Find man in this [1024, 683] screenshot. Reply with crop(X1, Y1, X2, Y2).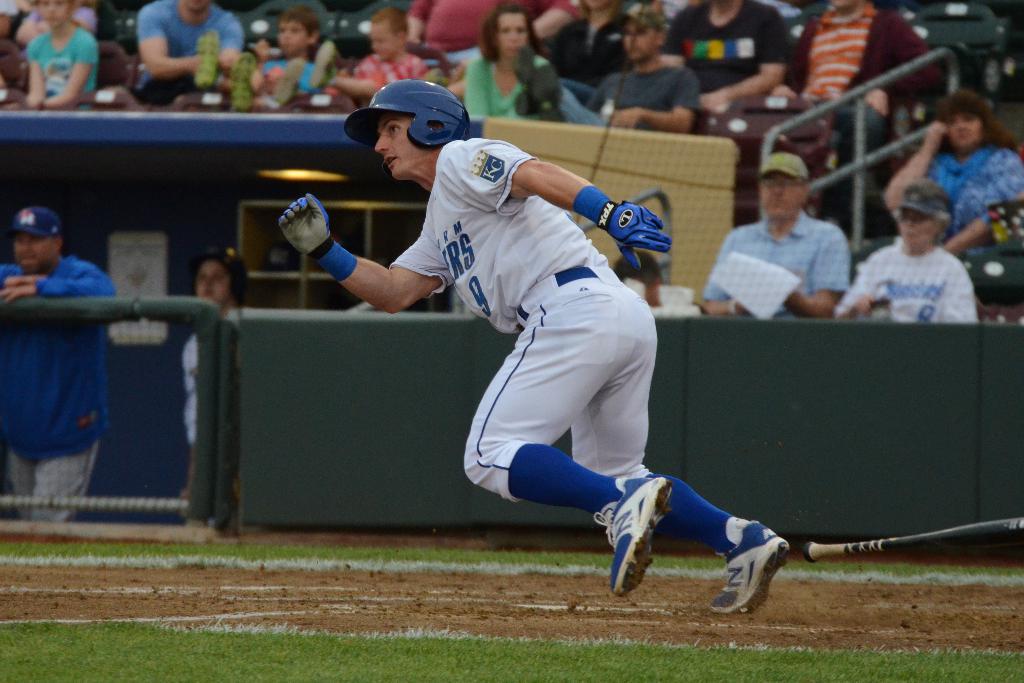
crop(131, 0, 252, 112).
